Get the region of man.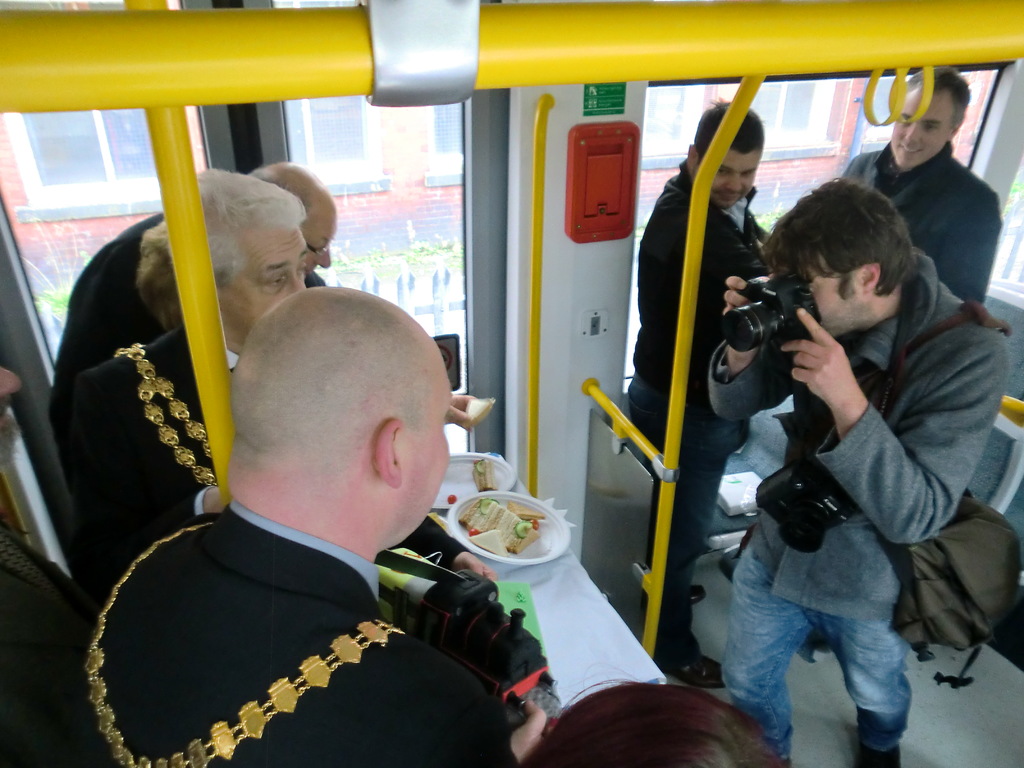
{"x1": 56, "y1": 157, "x2": 335, "y2": 394}.
